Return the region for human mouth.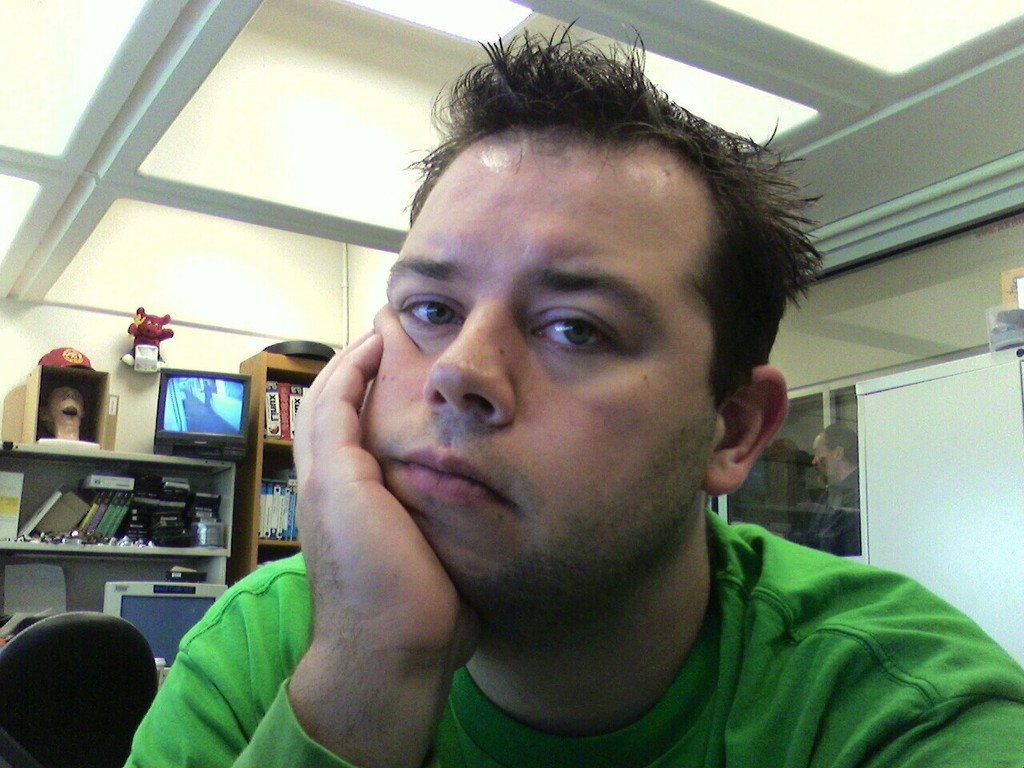
Rect(384, 436, 525, 520).
